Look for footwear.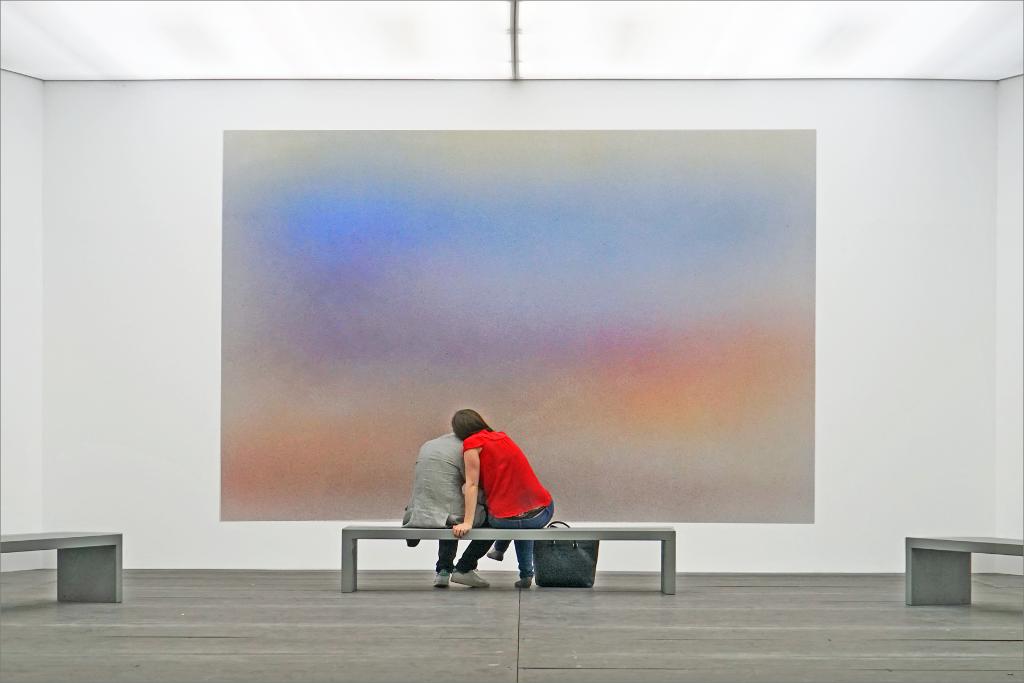
Found: bbox(431, 568, 449, 587).
